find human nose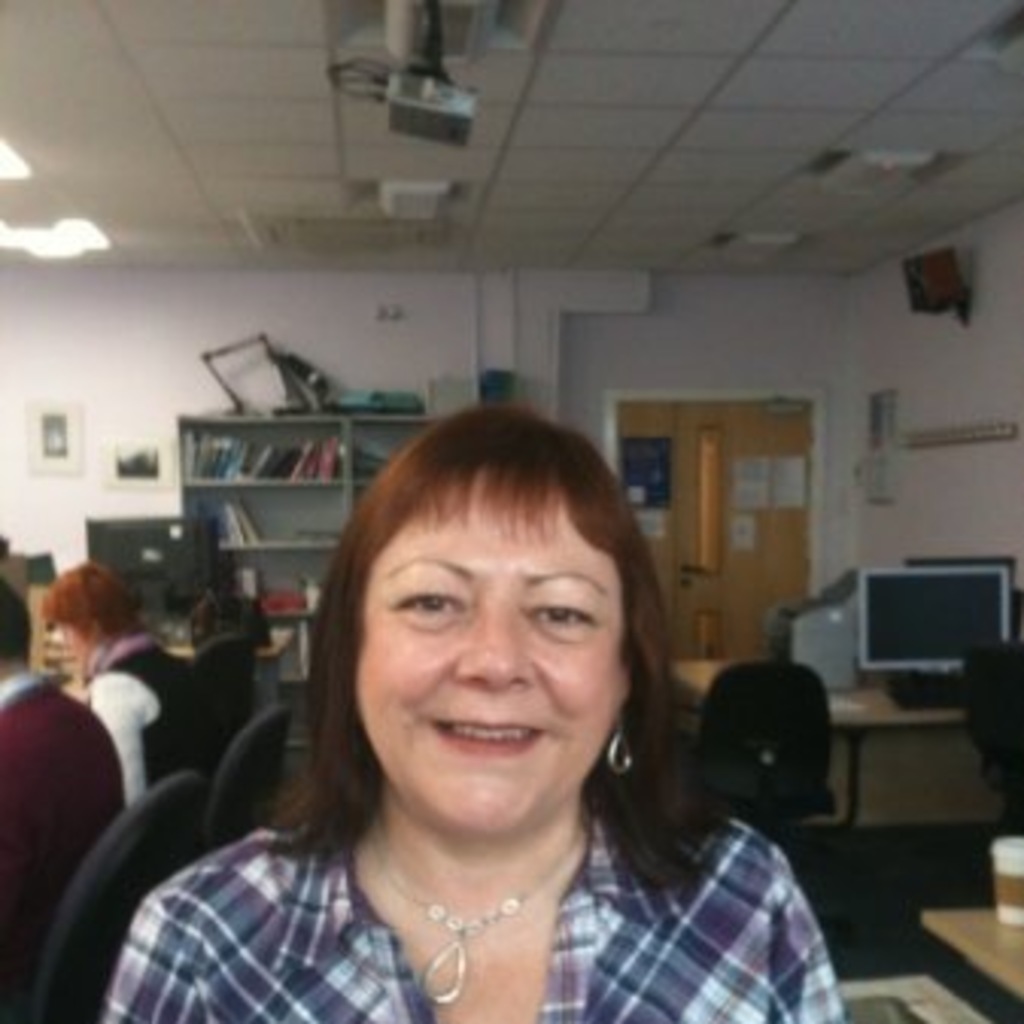
(x1=453, y1=608, x2=532, y2=690)
